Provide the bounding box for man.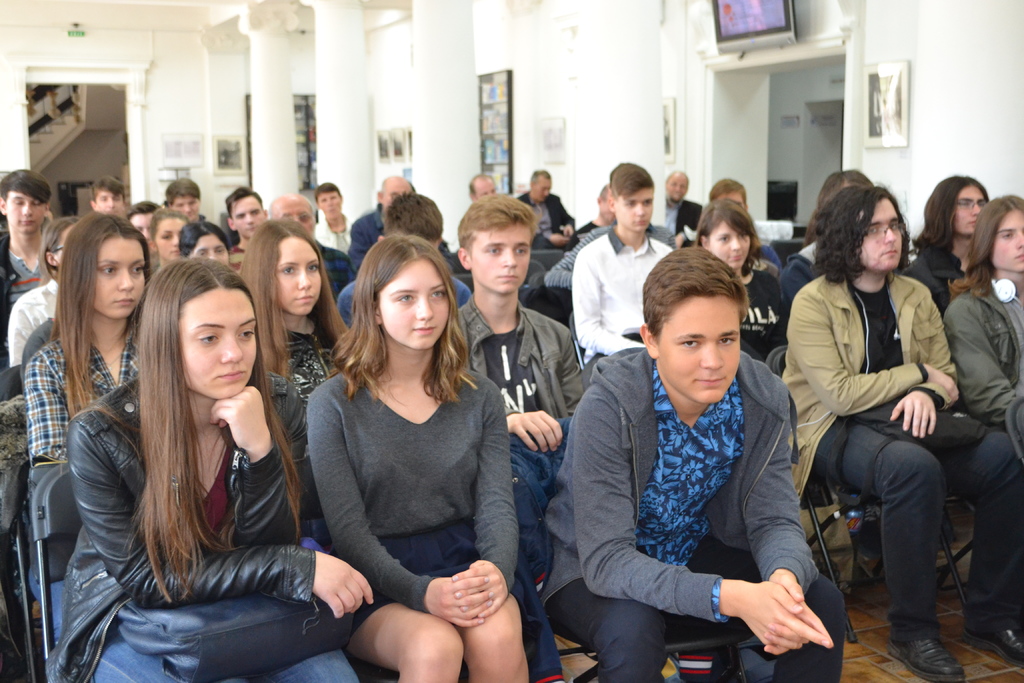
box=[271, 192, 349, 294].
